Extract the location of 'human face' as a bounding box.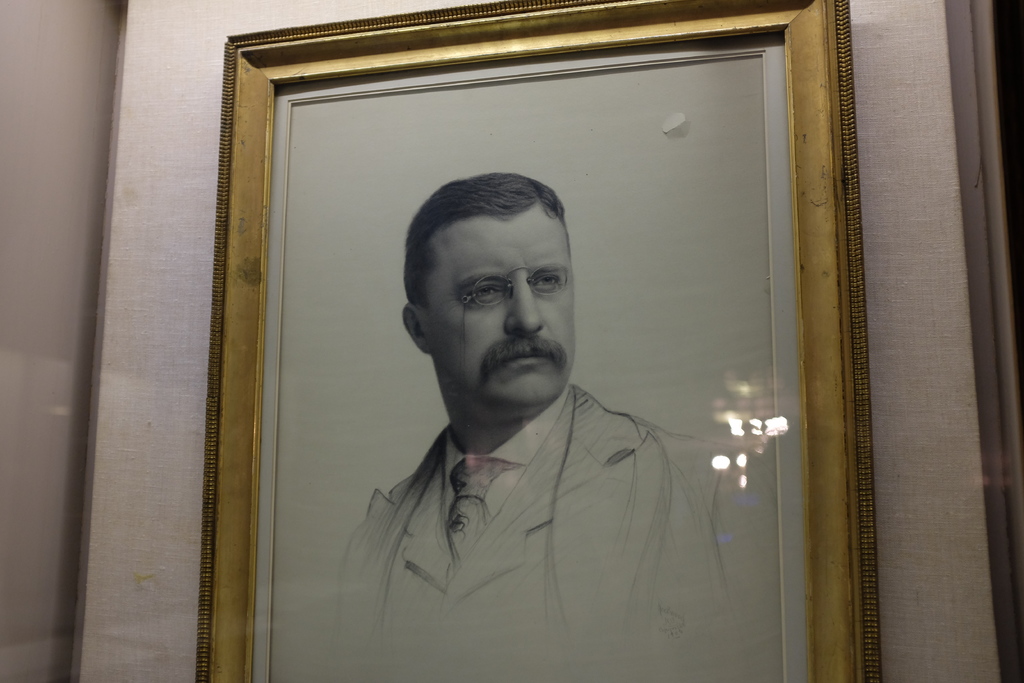
bbox=[424, 209, 570, 406].
